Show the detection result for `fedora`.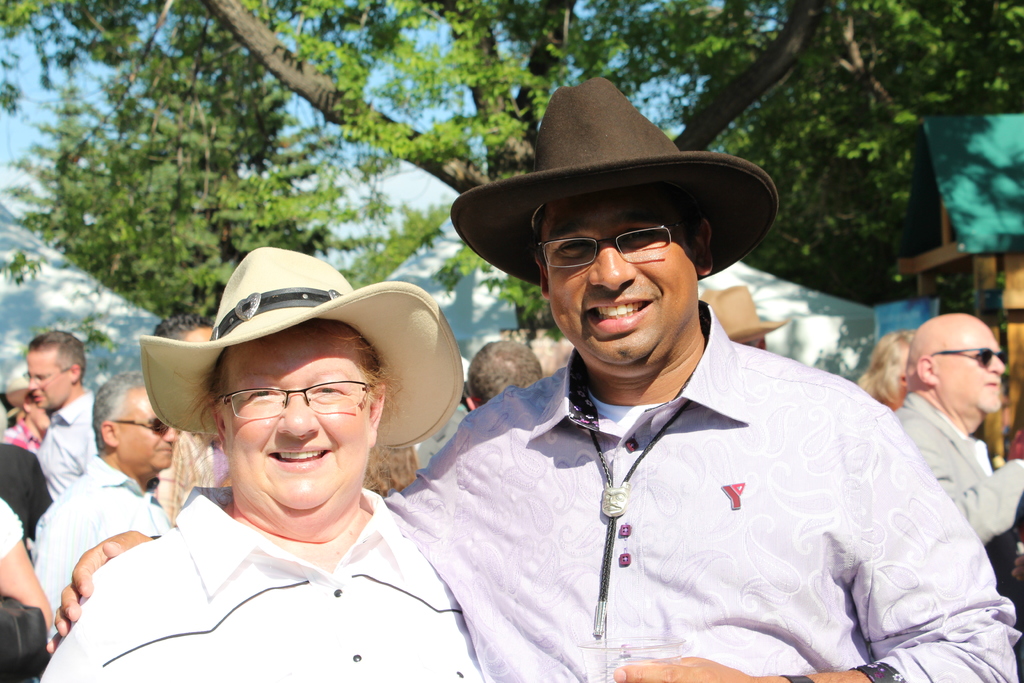
select_region(452, 80, 774, 284).
